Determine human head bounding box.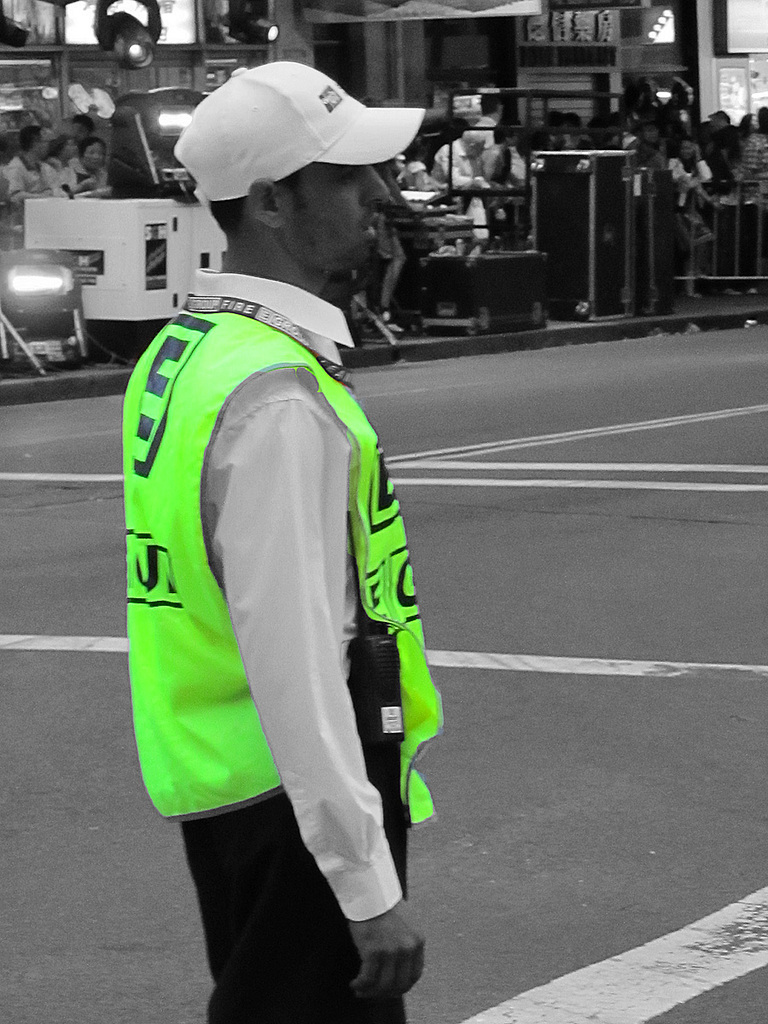
Determined: BBox(73, 120, 93, 141).
